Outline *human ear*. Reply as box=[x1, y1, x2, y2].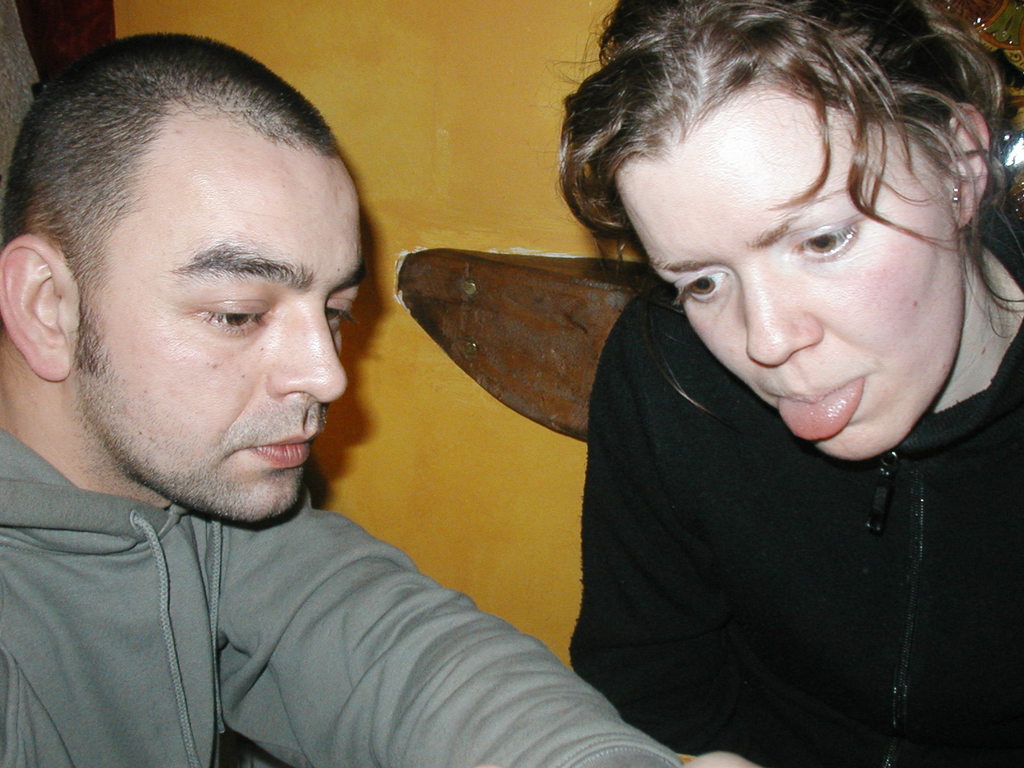
box=[941, 99, 995, 225].
